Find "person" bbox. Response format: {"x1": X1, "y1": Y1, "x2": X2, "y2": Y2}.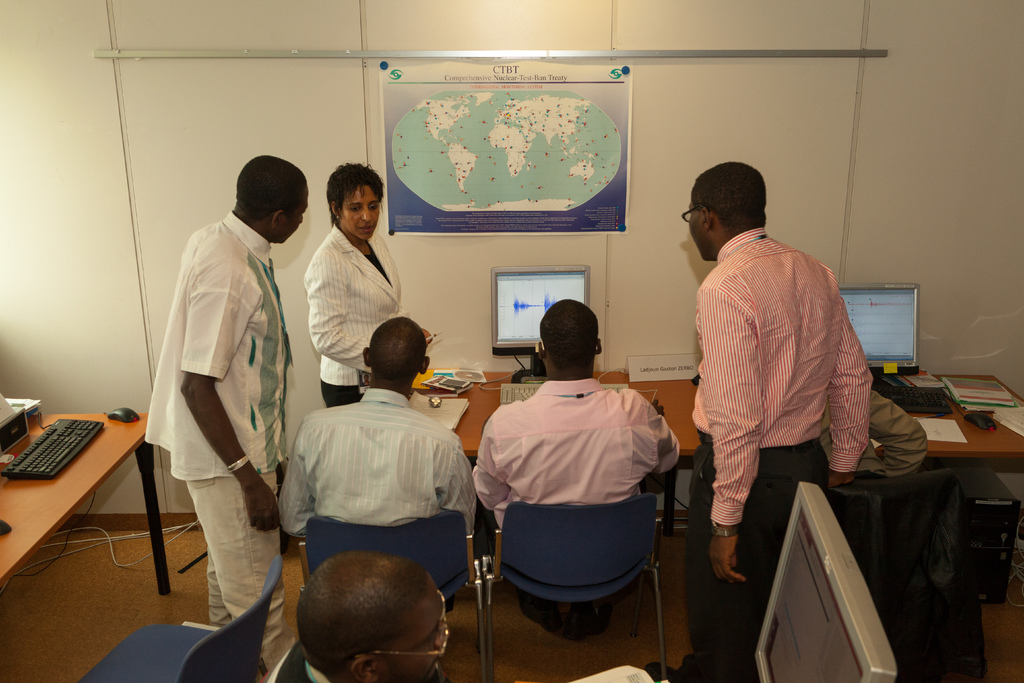
{"x1": 138, "y1": 154, "x2": 310, "y2": 677}.
